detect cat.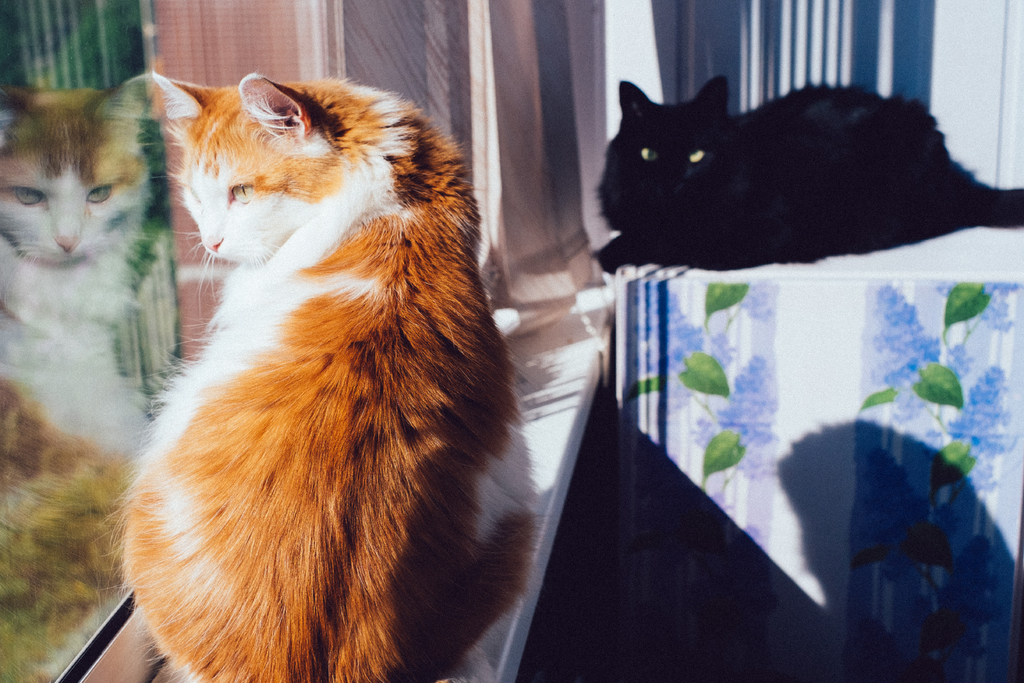
Detected at (x1=84, y1=68, x2=541, y2=682).
